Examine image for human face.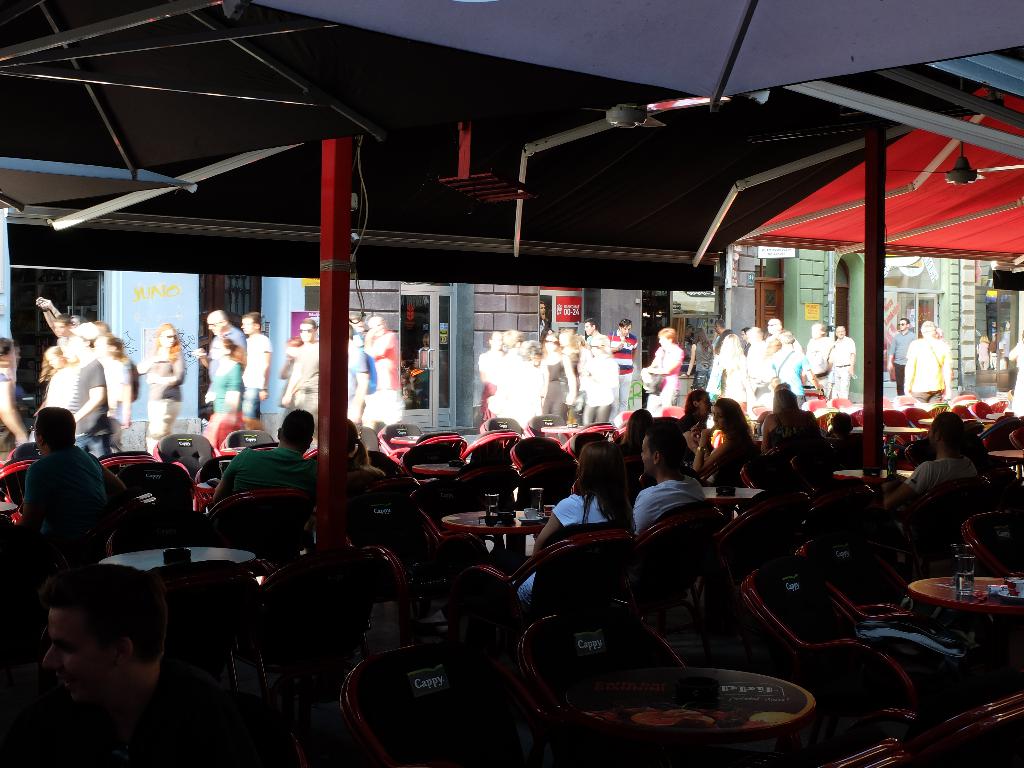
Examination result: 238,310,252,335.
